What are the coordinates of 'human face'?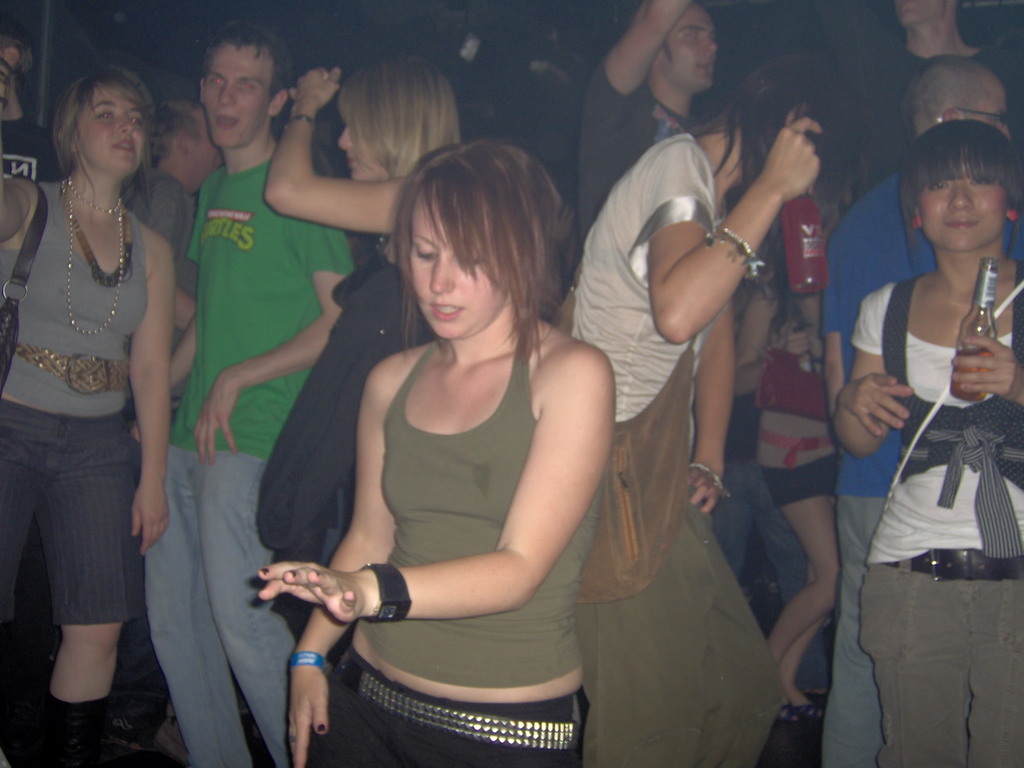
locate(654, 8, 721, 93).
